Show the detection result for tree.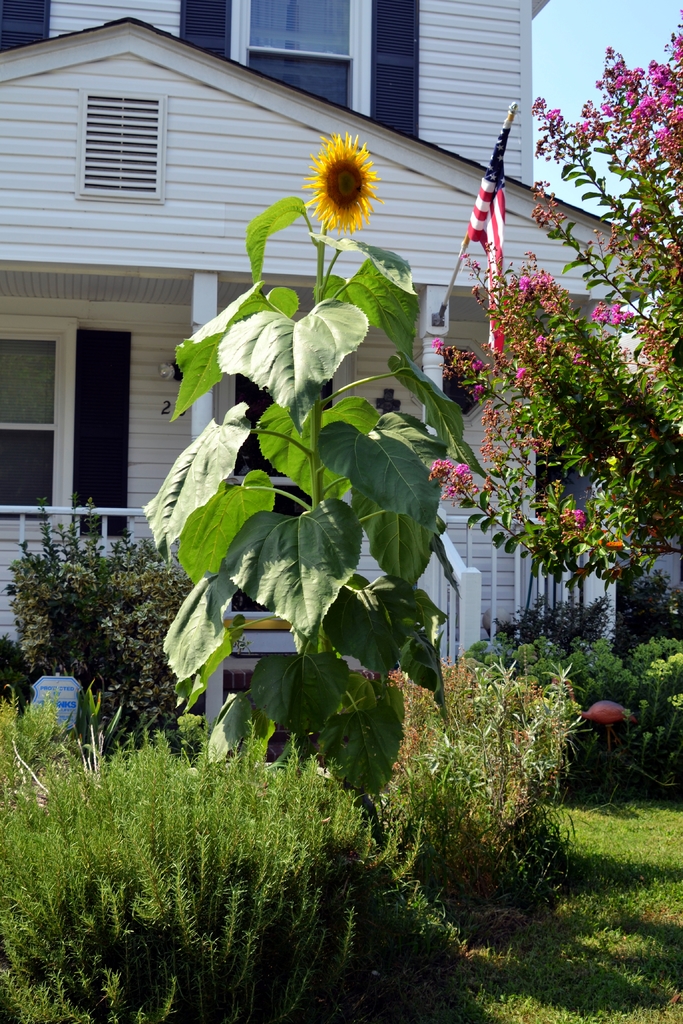
l=142, t=109, r=573, b=881.
